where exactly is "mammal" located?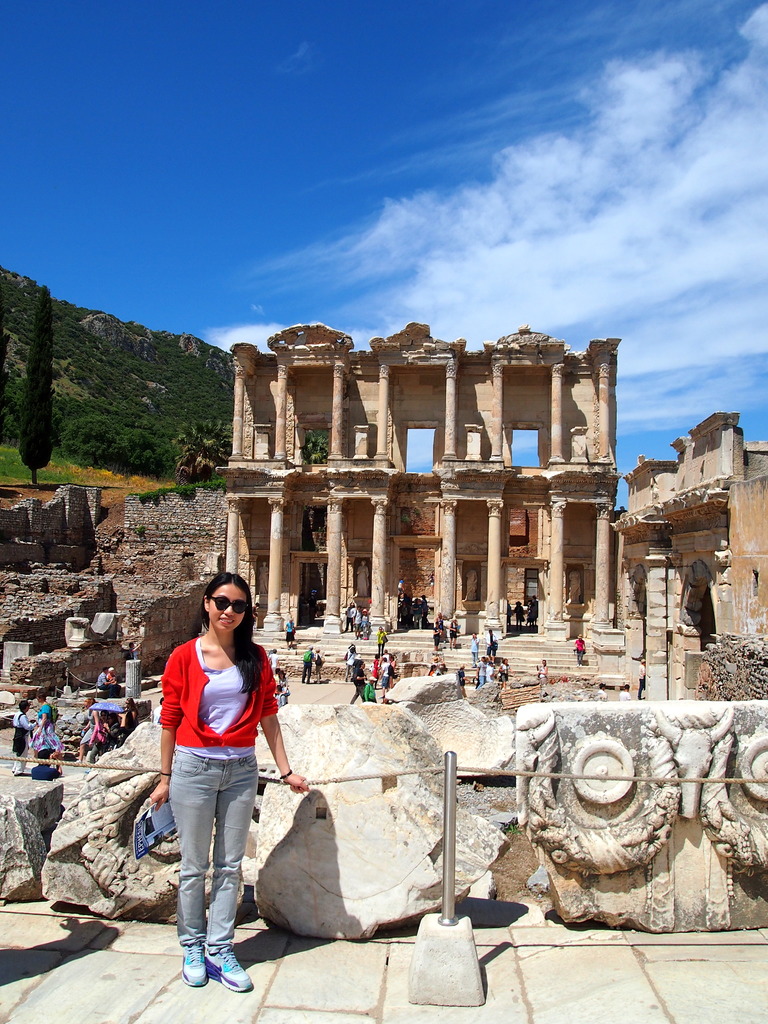
Its bounding box is l=99, t=664, r=120, b=699.
